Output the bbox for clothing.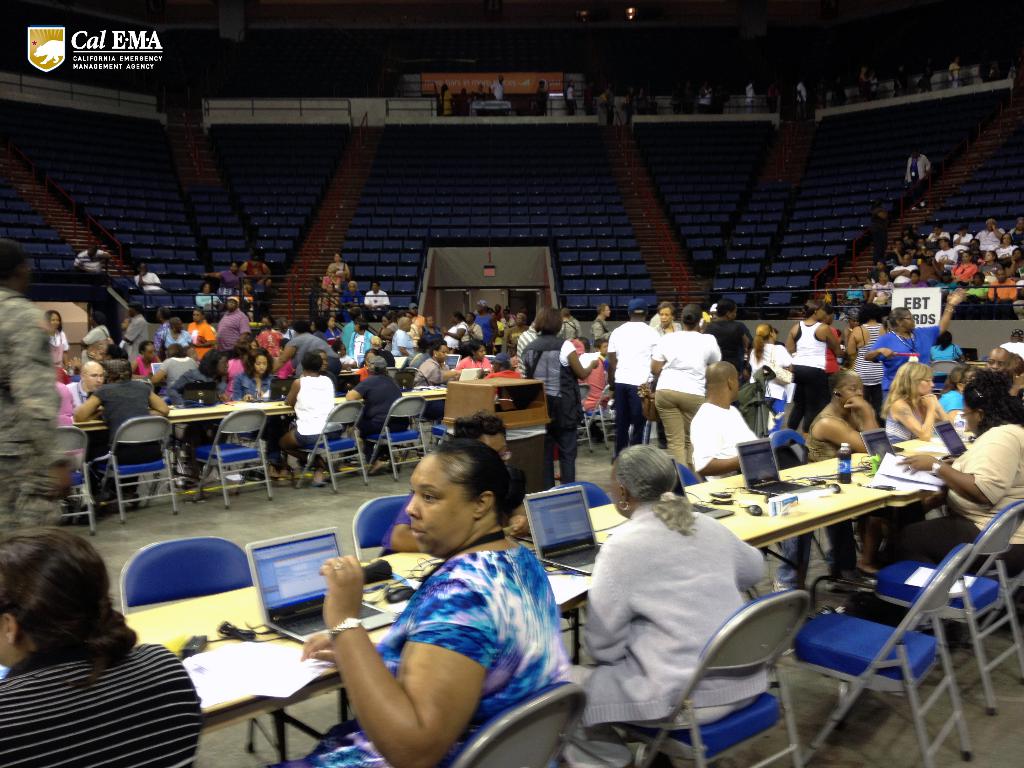
(365, 286, 388, 310).
